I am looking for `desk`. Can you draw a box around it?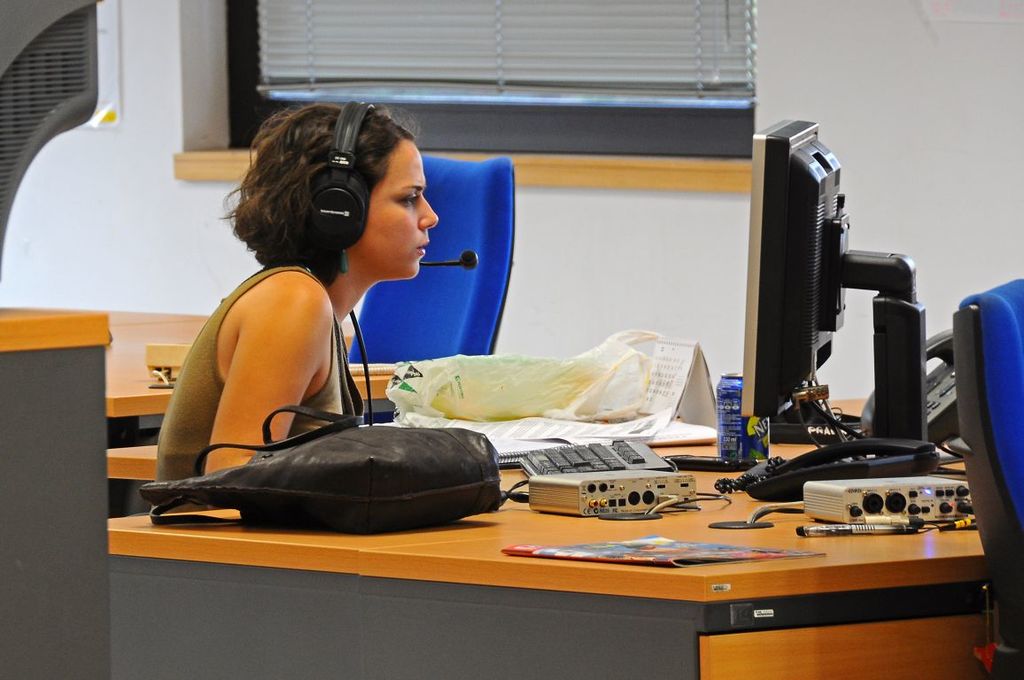
Sure, the bounding box is <bbox>105, 310, 400, 519</bbox>.
